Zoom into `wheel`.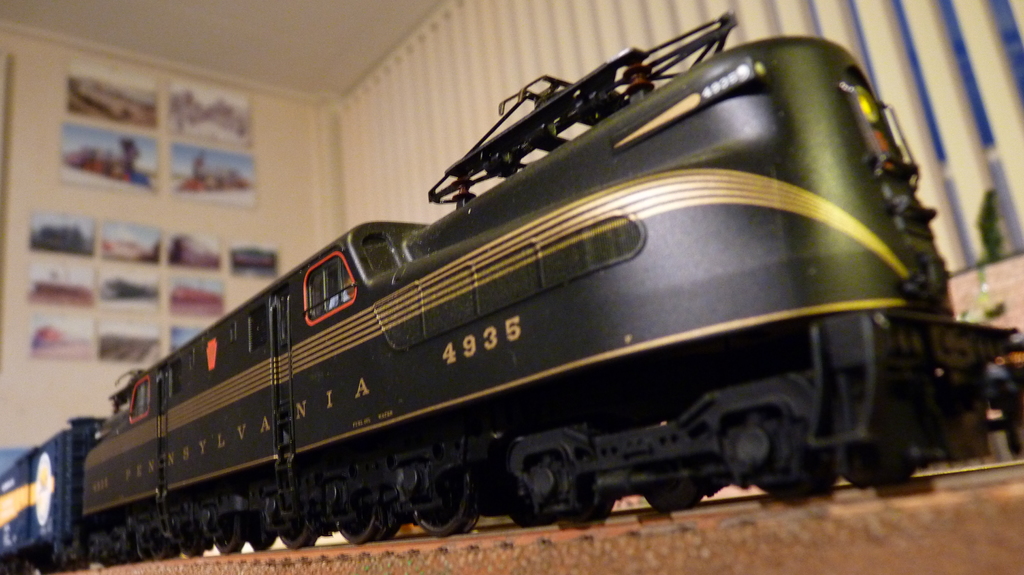
Zoom target: {"x1": 412, "y1": 466, "x2": 479, "y2": 540}.
